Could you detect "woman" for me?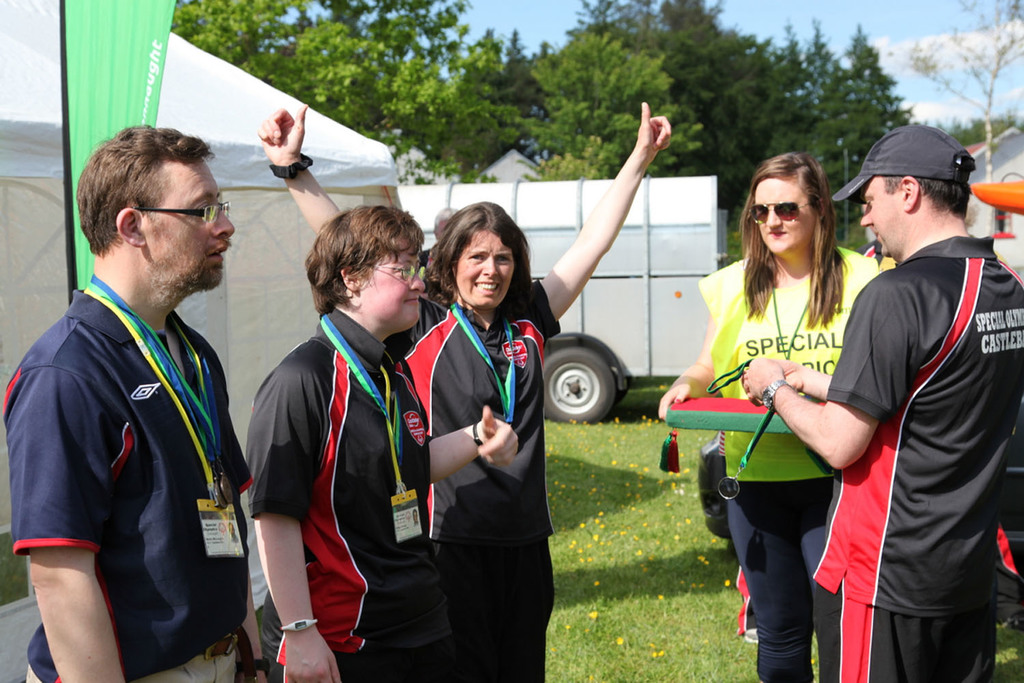
Detection result: x1=246 y1=210 x2=517 y2=682.
